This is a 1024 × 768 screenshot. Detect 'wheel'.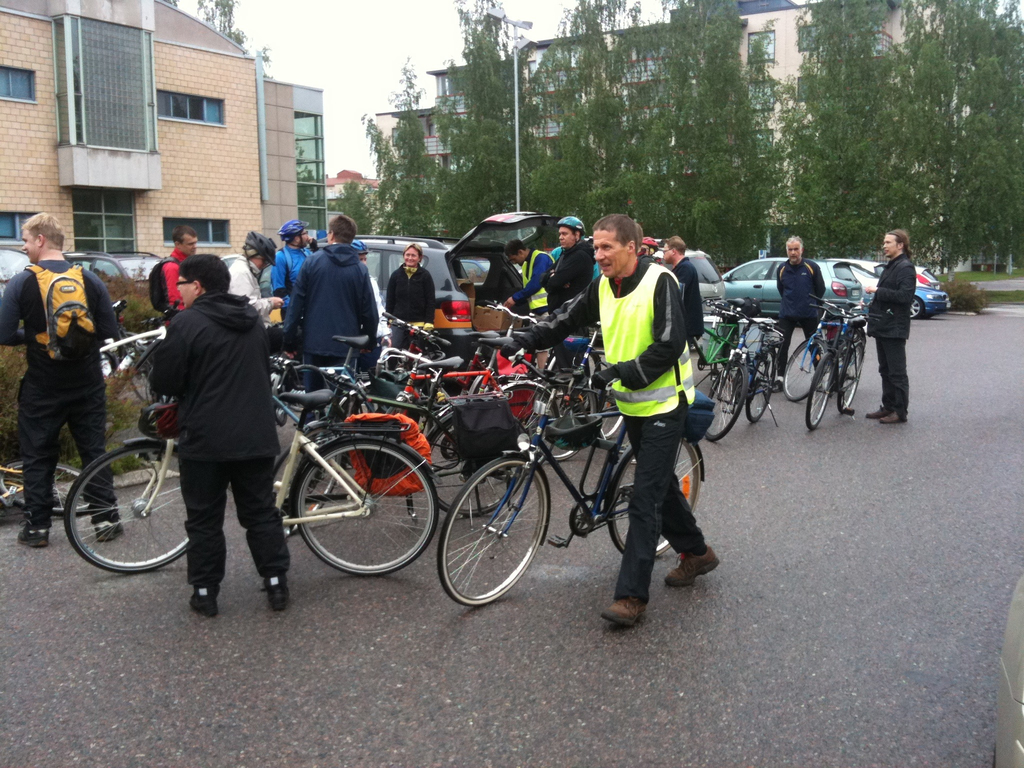
(708,365,749,442).
